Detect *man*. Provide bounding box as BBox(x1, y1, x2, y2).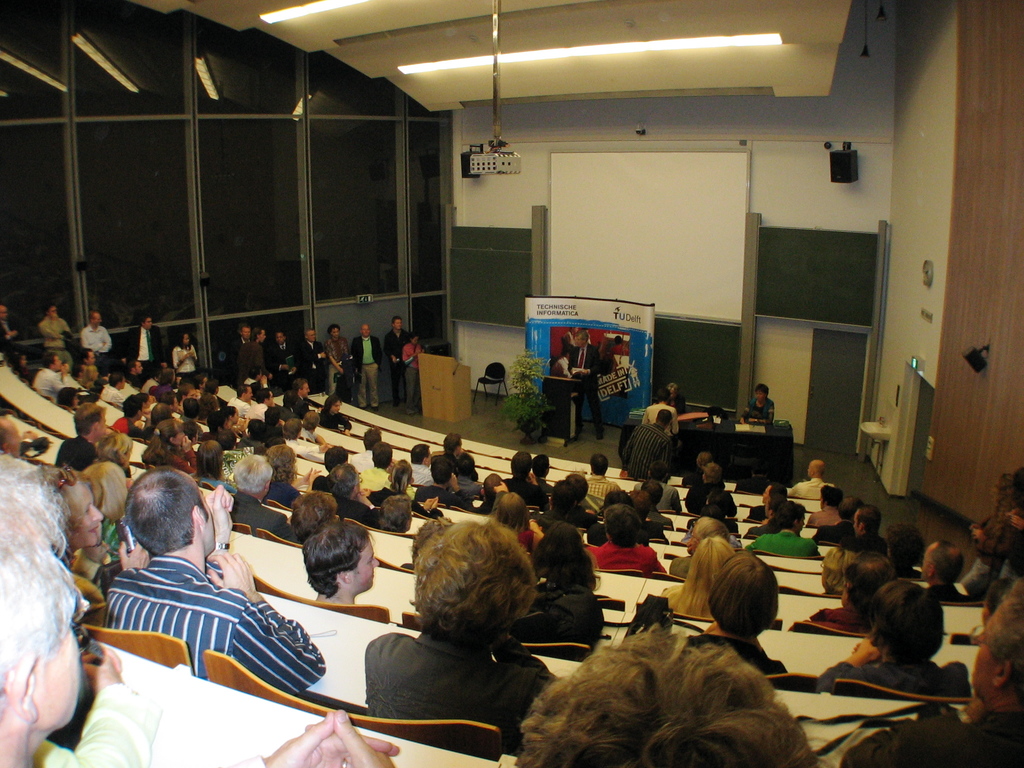
BBox(636, 477, 671, 527).
